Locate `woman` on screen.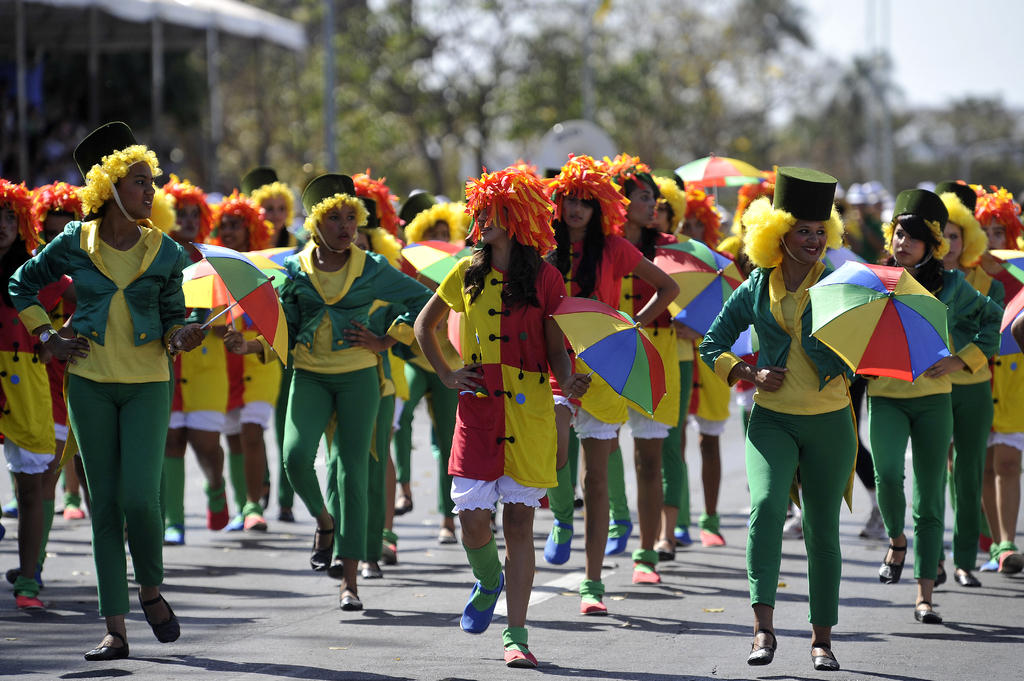
On screen at [0, 172, 87, 613].
